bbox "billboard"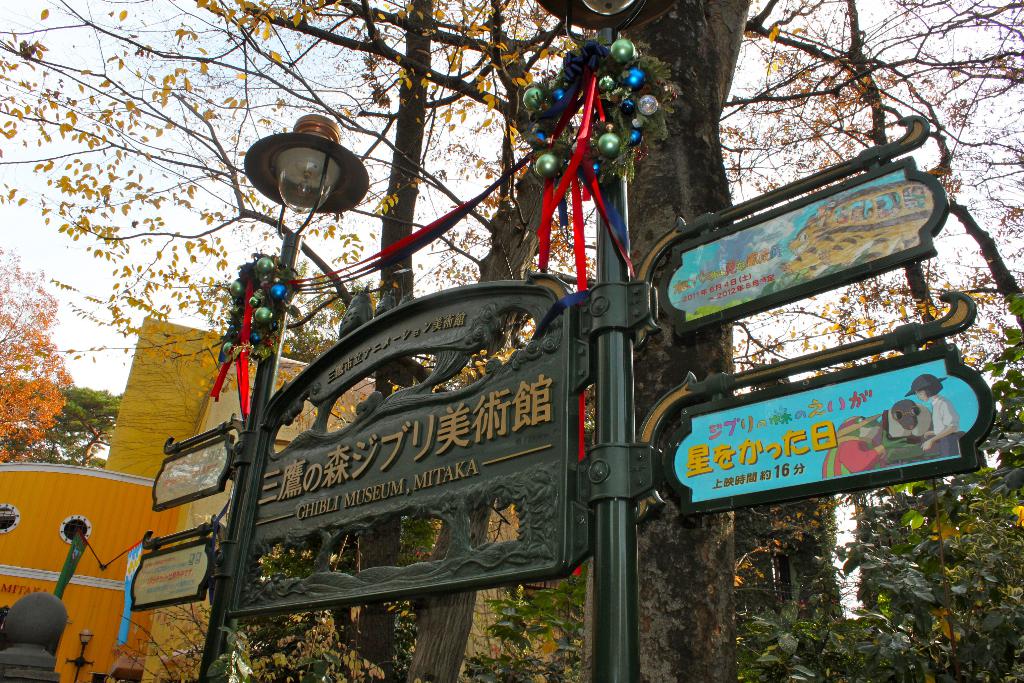
124,545,205,604
